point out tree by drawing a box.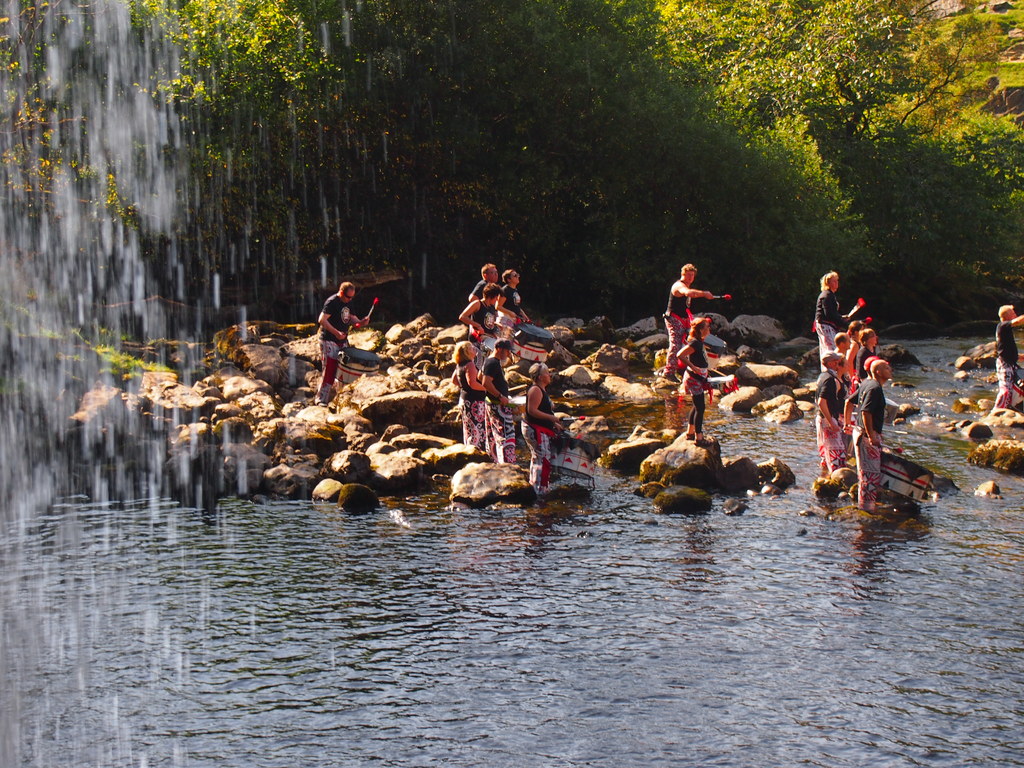
(x1=127, y1=0, x2=348, y2=219).
